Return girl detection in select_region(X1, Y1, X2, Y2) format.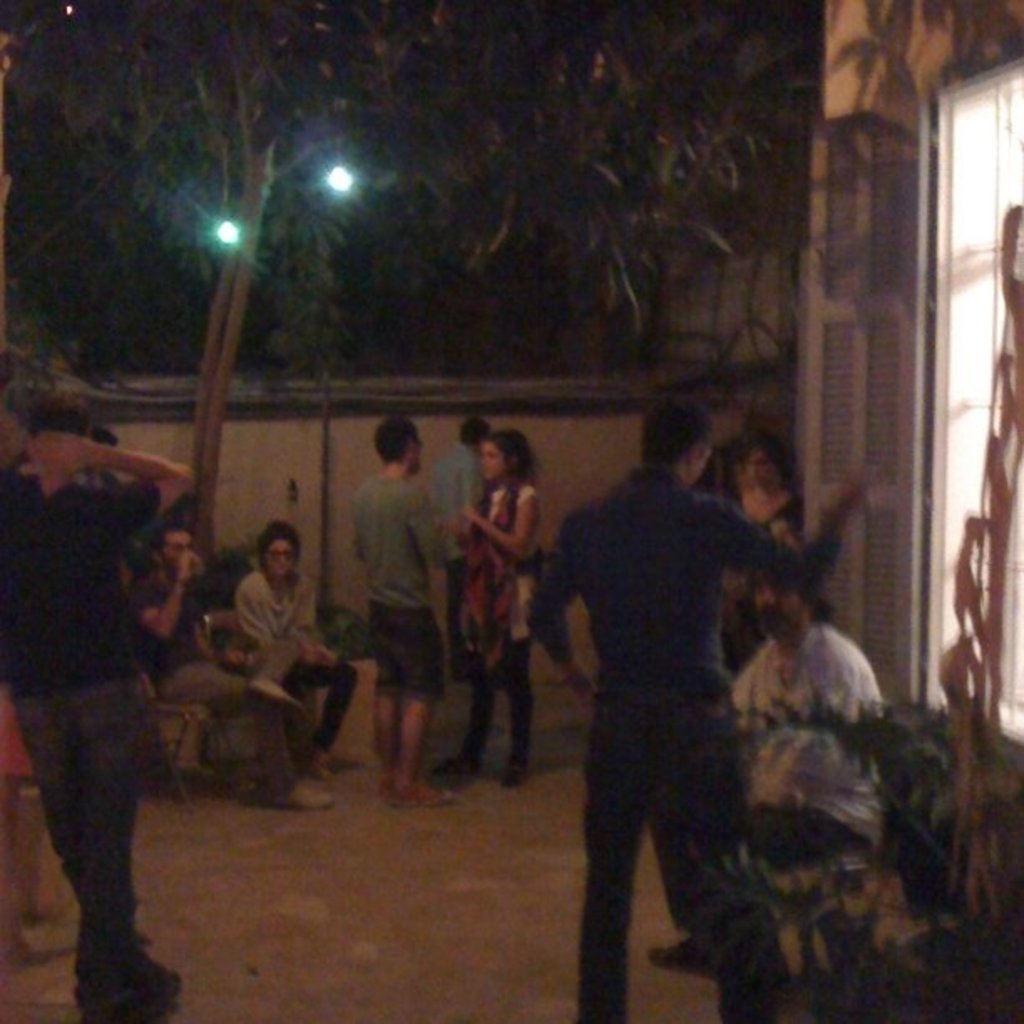
select_region(448, 427, 545, 783).
